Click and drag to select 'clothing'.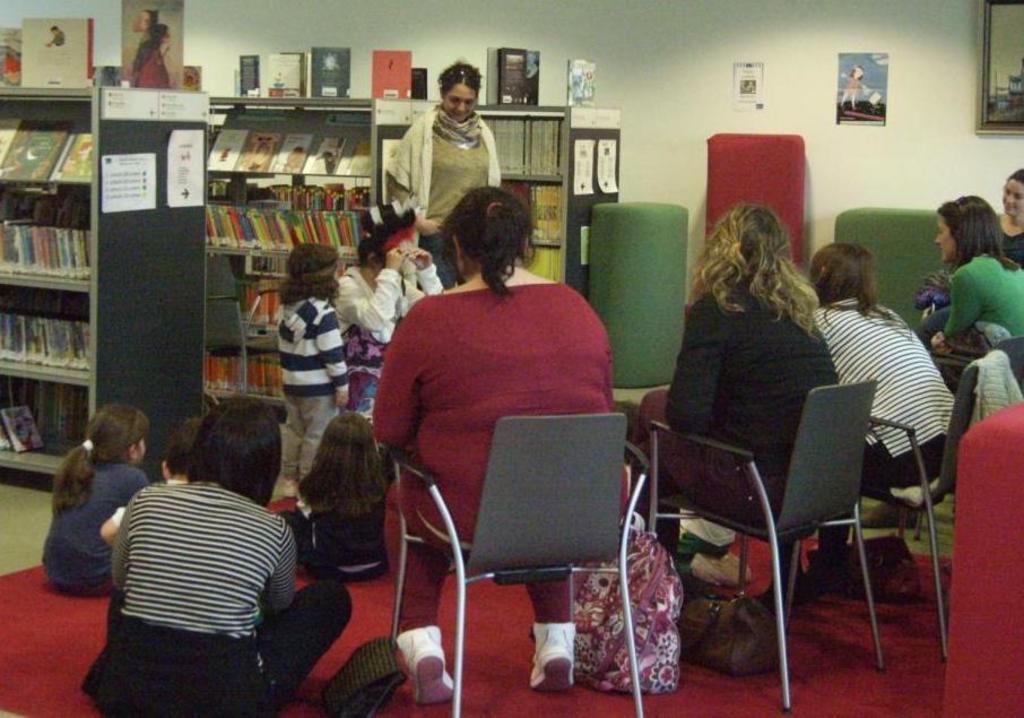
Selection: BBox(274, 289, 352, 483).
